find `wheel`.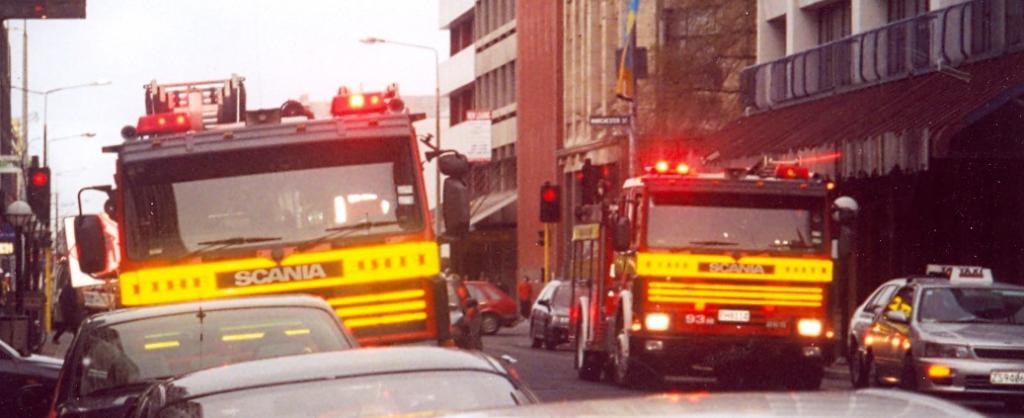
bbox=(848, 340, 865, 389).
